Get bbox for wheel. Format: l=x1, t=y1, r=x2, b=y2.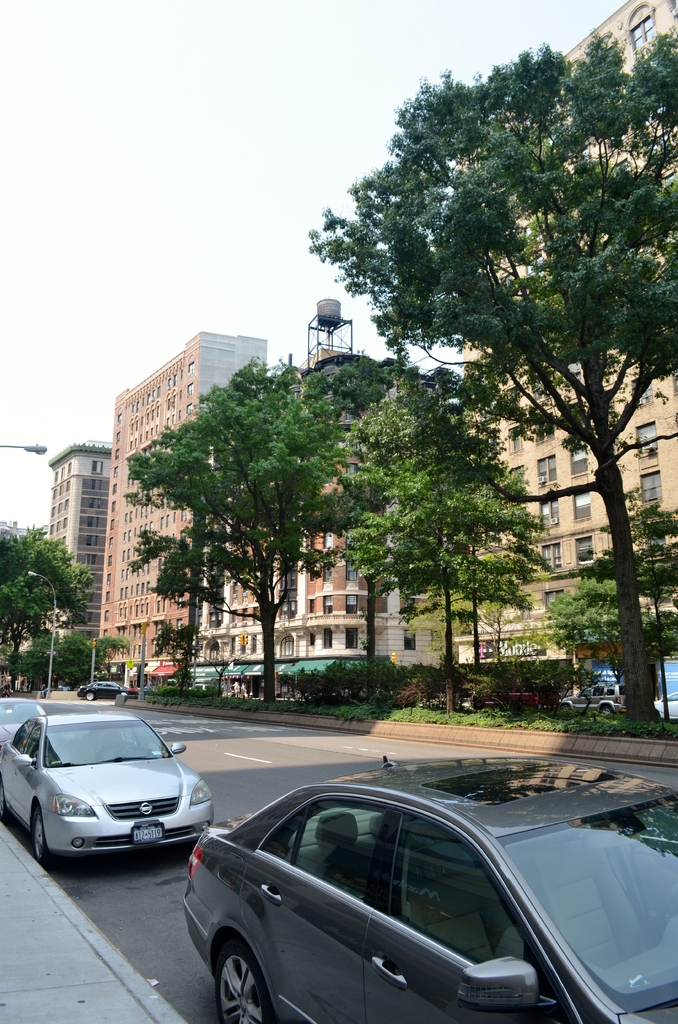
l=79, t=691, r=95, b=704.
